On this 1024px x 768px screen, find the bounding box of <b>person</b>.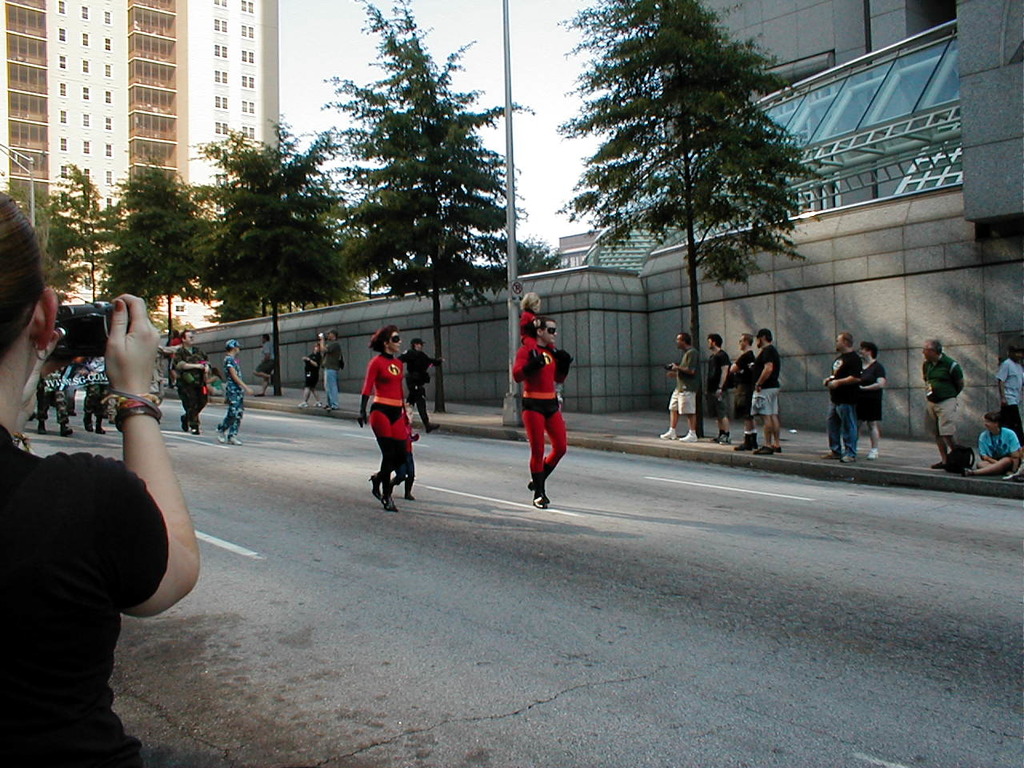
Bounding box: 294/346/320/406.
